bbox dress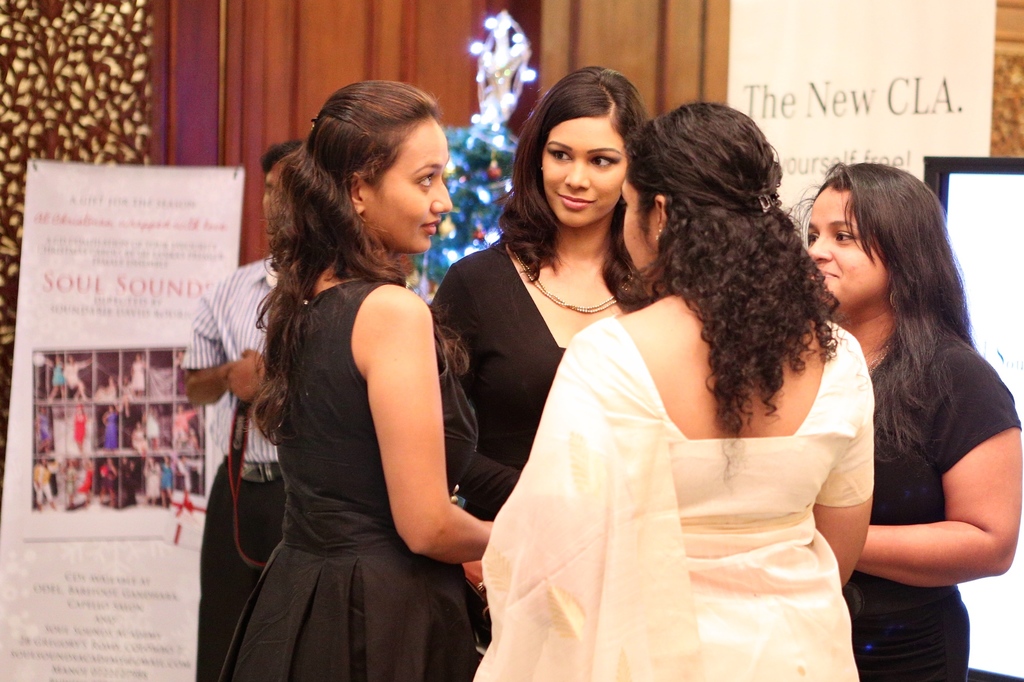
box(441, 225, 648, 503)
